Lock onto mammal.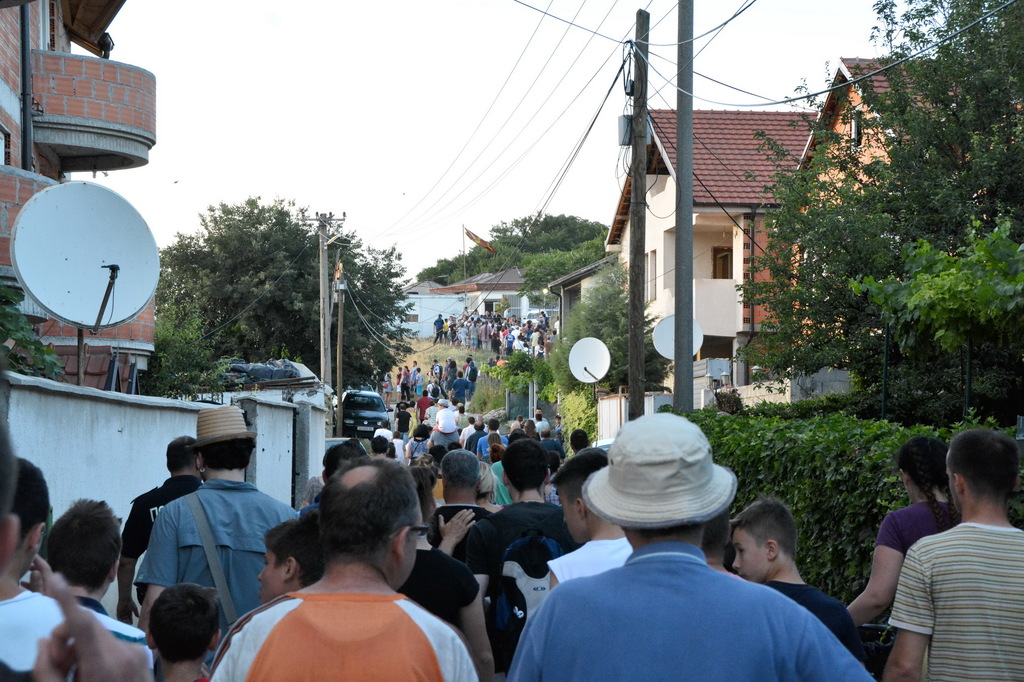
Locked: [132, 567, 239, 677].
